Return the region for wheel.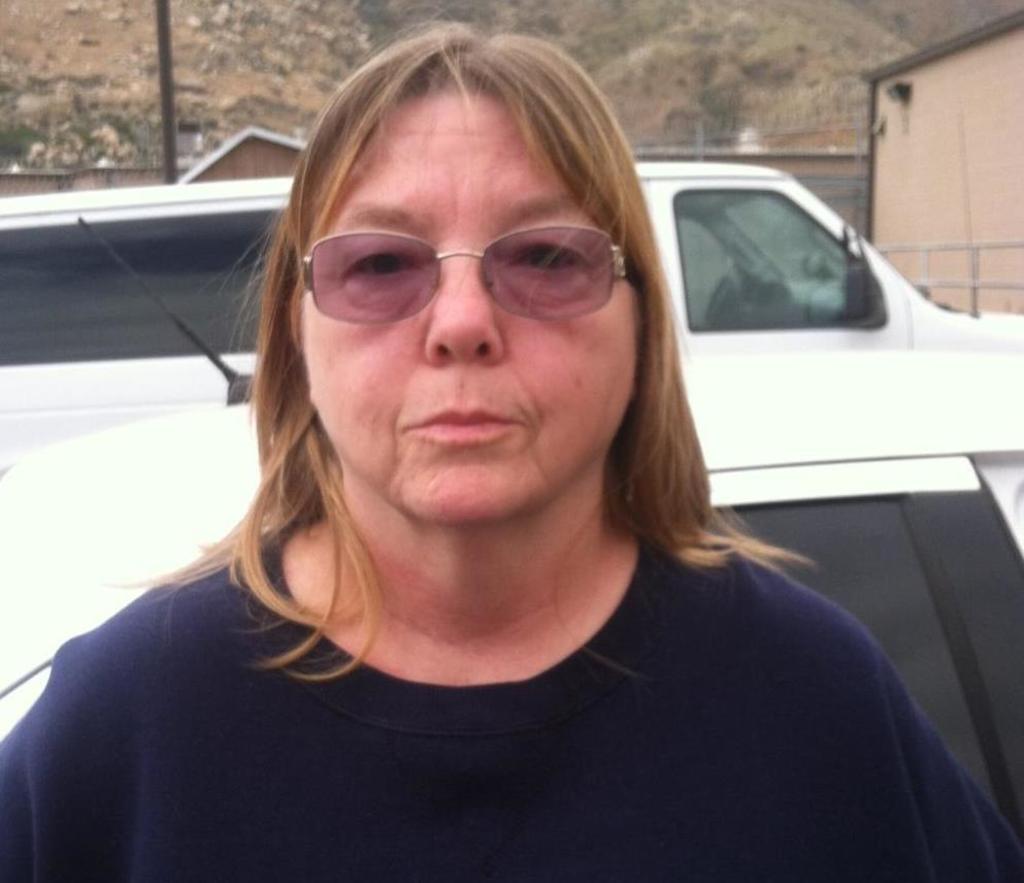
bbox(706, 270, 734, 320).
